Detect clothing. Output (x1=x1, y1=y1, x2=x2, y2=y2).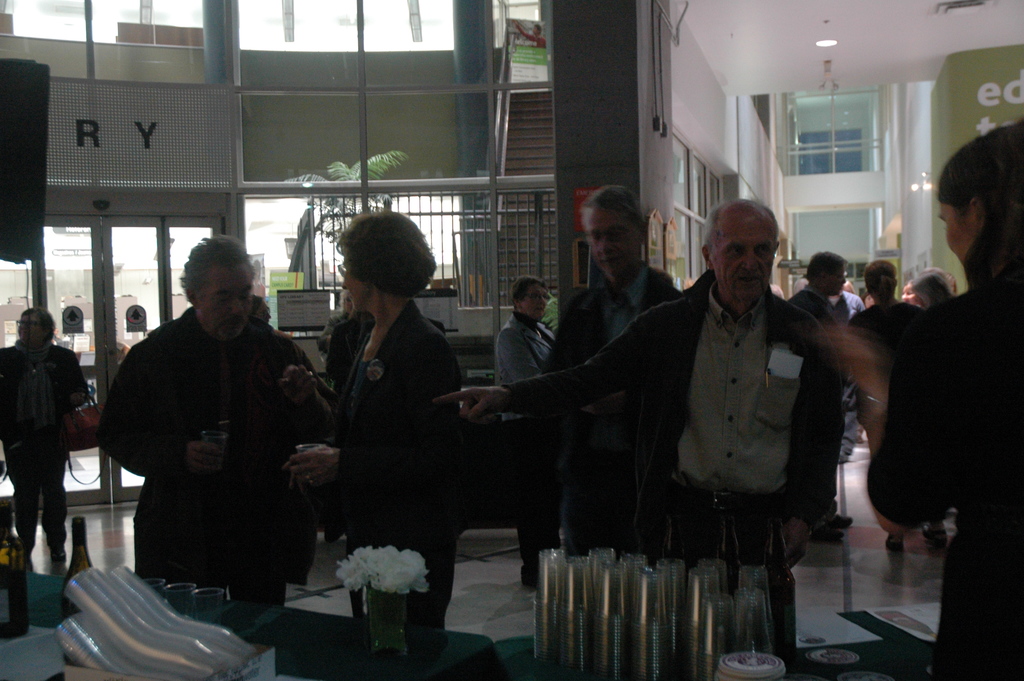
(x1=90, y1=256, x2=320, y2=628).
